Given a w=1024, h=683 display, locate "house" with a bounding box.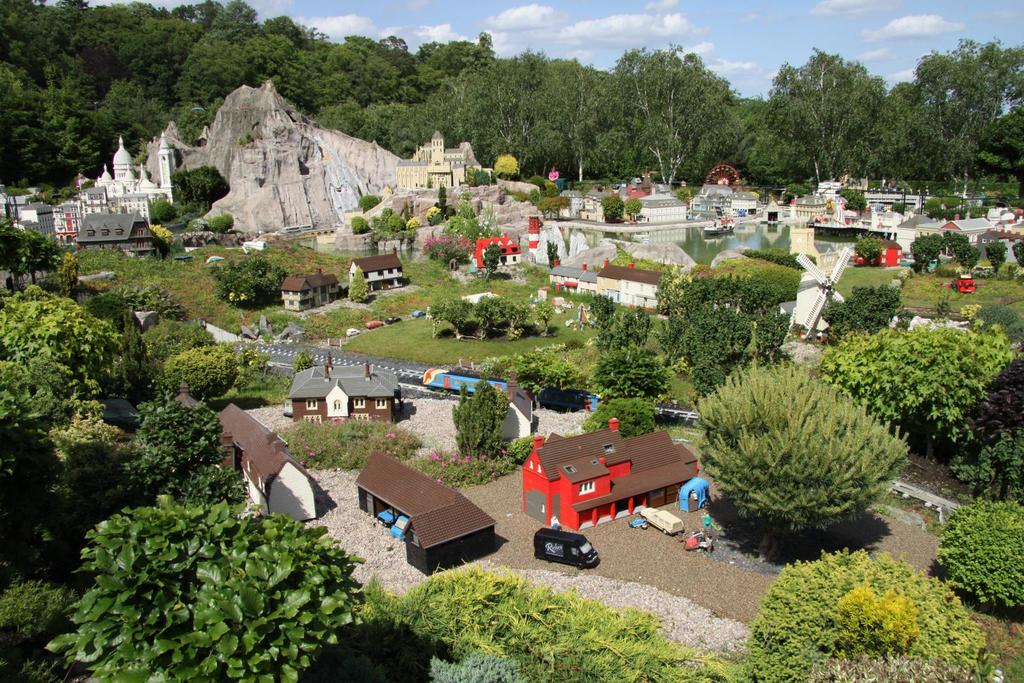
Located: 287:352:403:424.
